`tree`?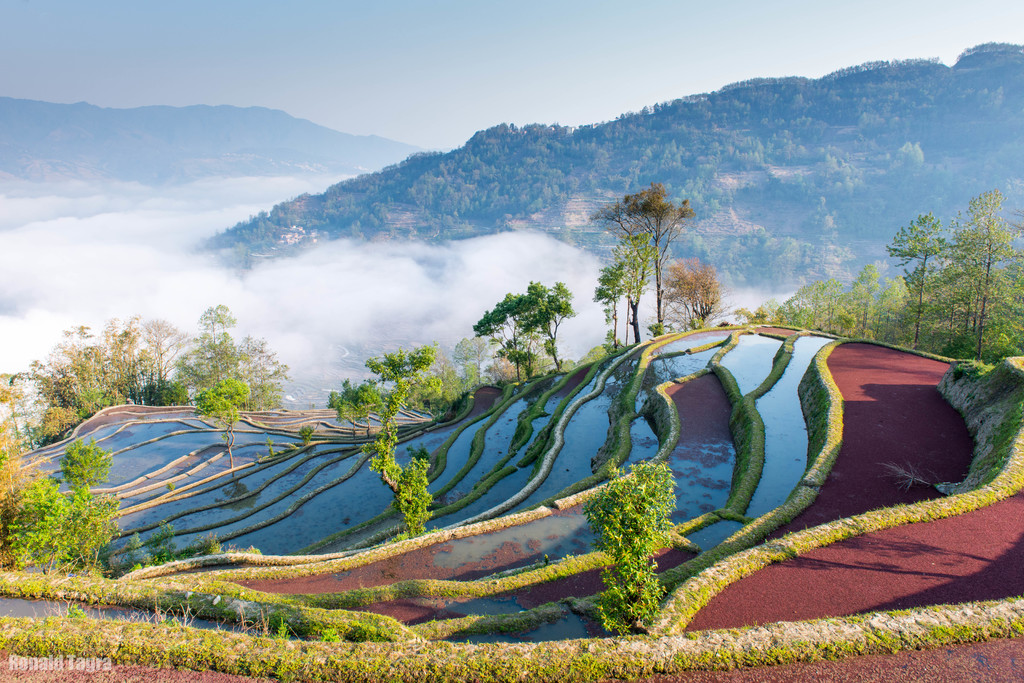
region(70, 314, 153, 432)
